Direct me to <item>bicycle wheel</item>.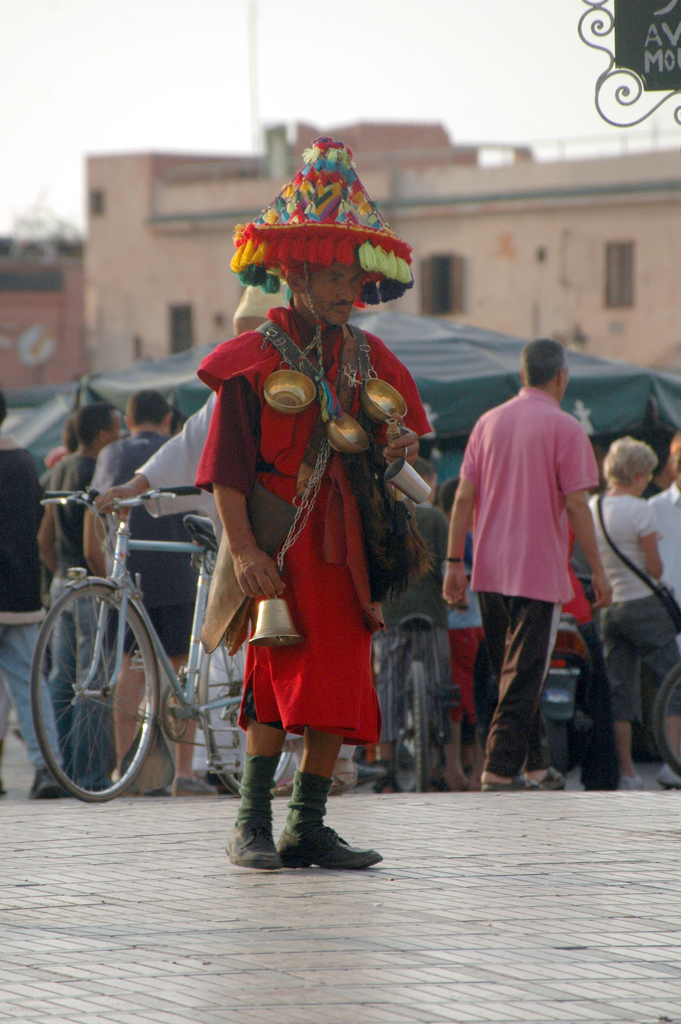
Direction: <bbox>197, 622, 294, 796</bbox>.
